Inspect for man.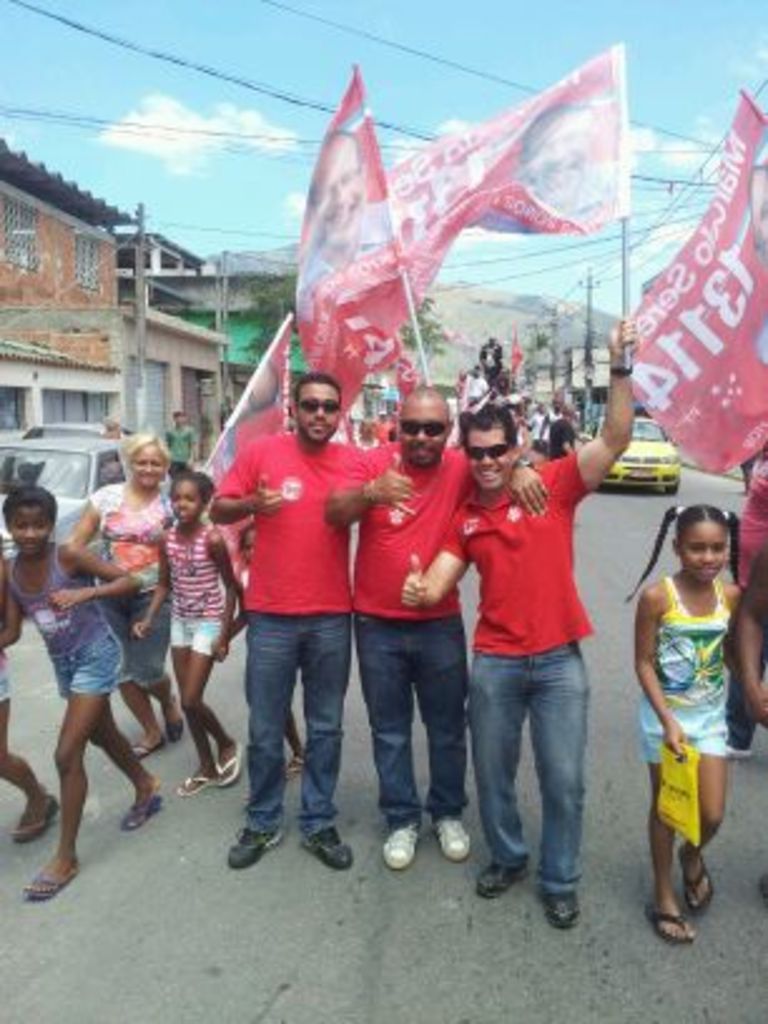
Inspection: x1=203, y1=344, x2=384, y2=856.
